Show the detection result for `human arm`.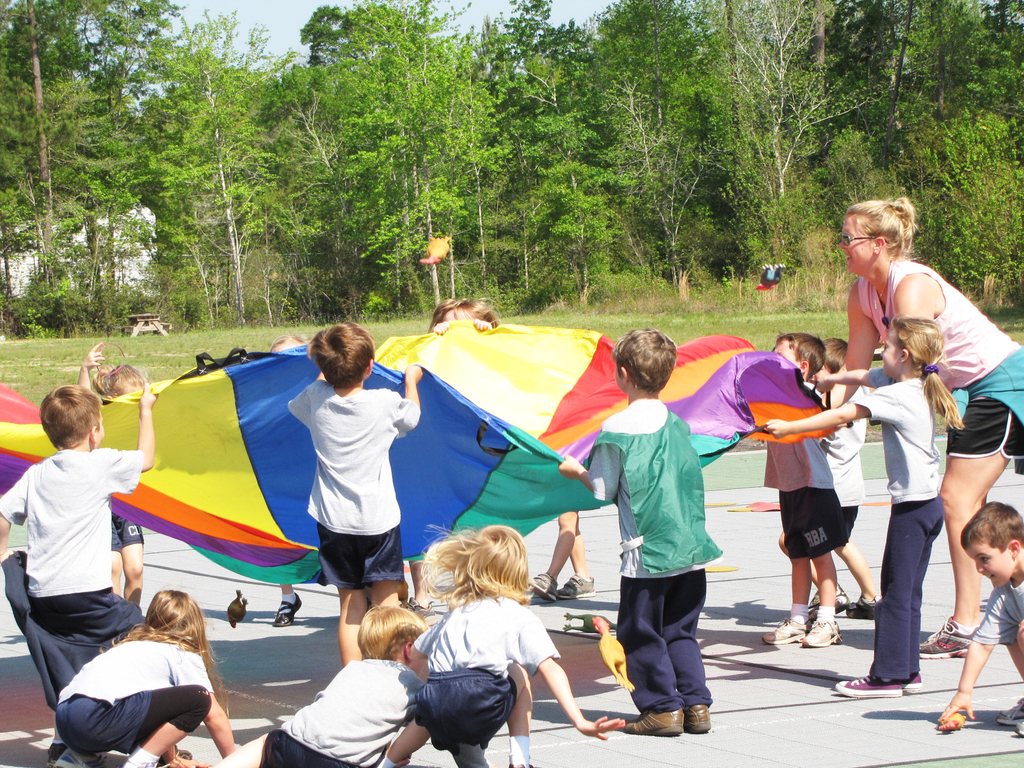
(left=764, top=385, right=895, bottom=440).
